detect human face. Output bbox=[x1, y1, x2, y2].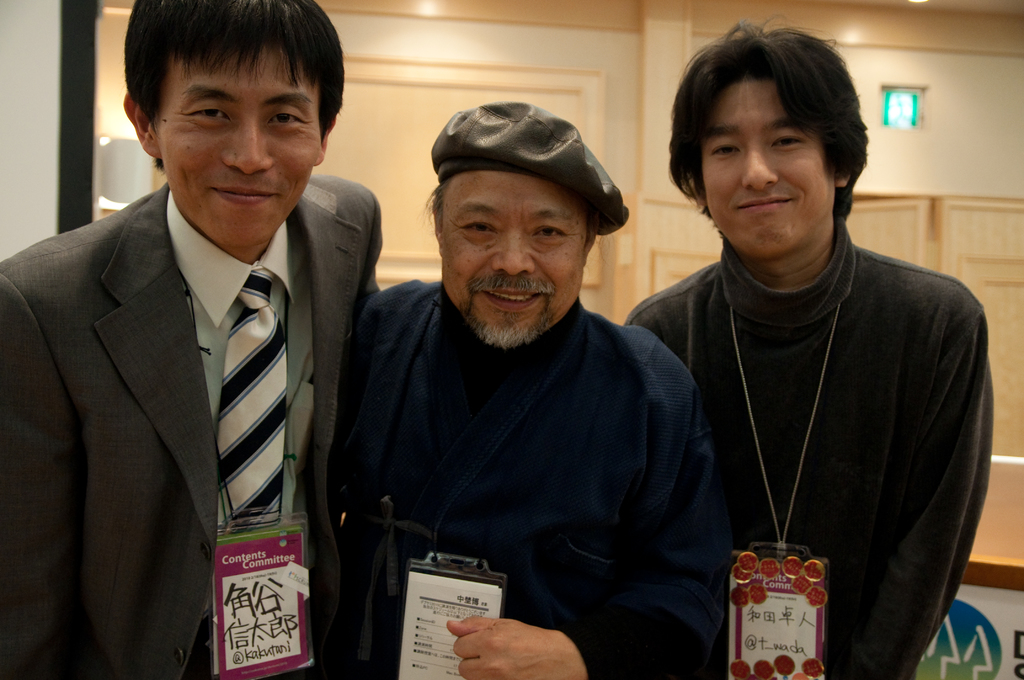
bbox=[434, 168, 587, 346].
